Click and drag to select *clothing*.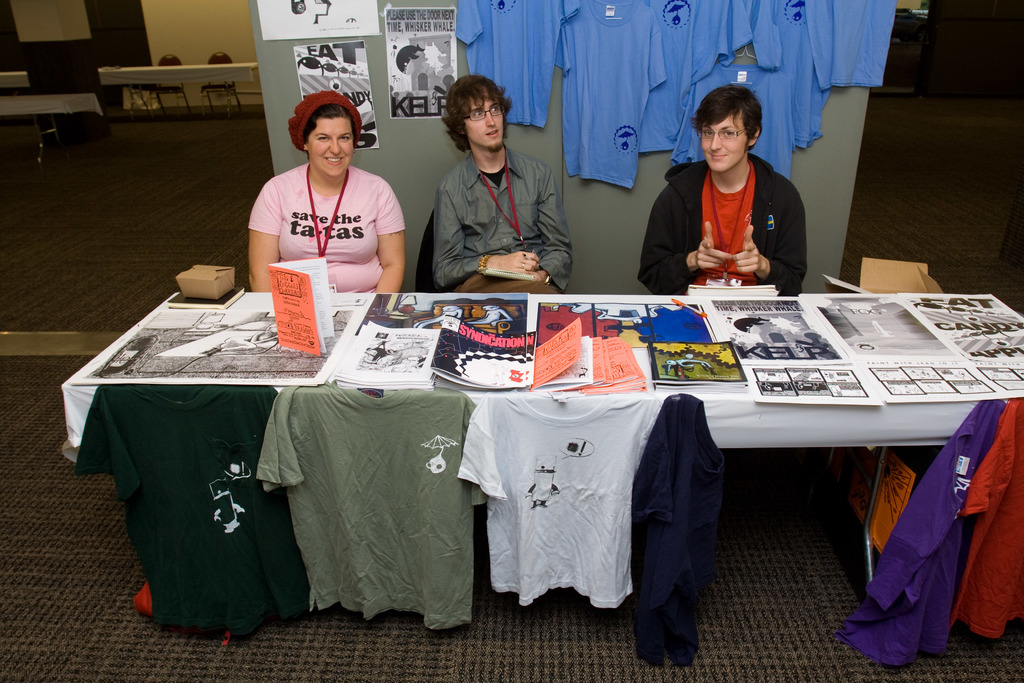
Selection: bbox=[455, 391, 666, 609].
